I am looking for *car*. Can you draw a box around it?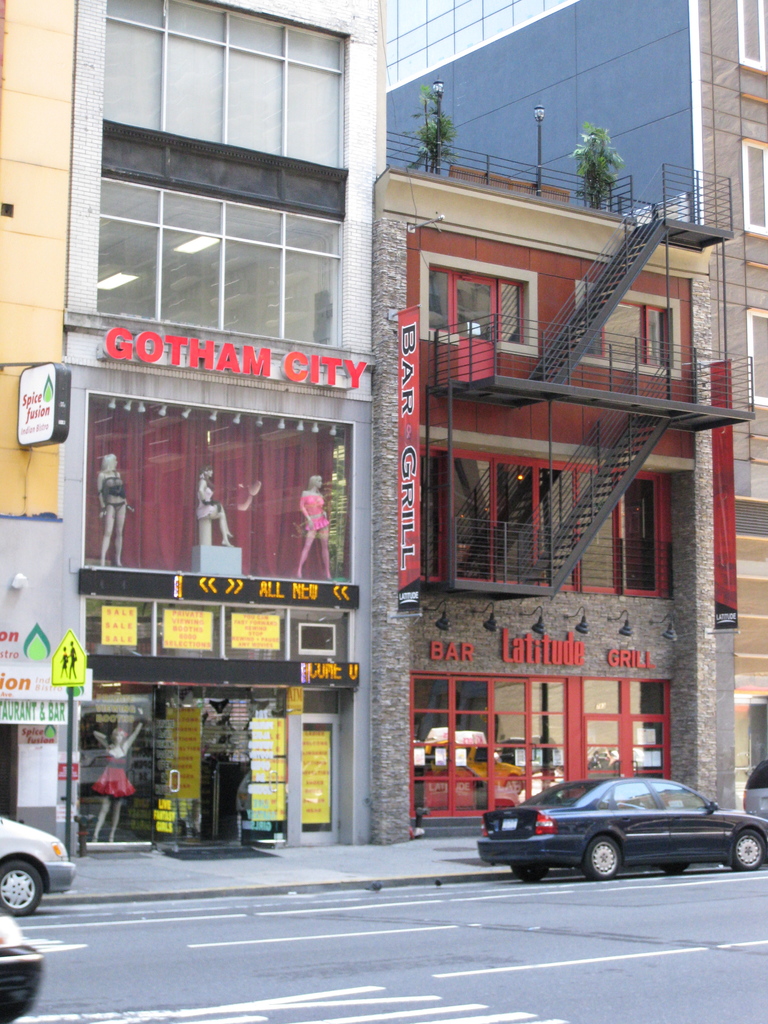
Sure, the bounding box is locate(0, 930, 42, 1023).
